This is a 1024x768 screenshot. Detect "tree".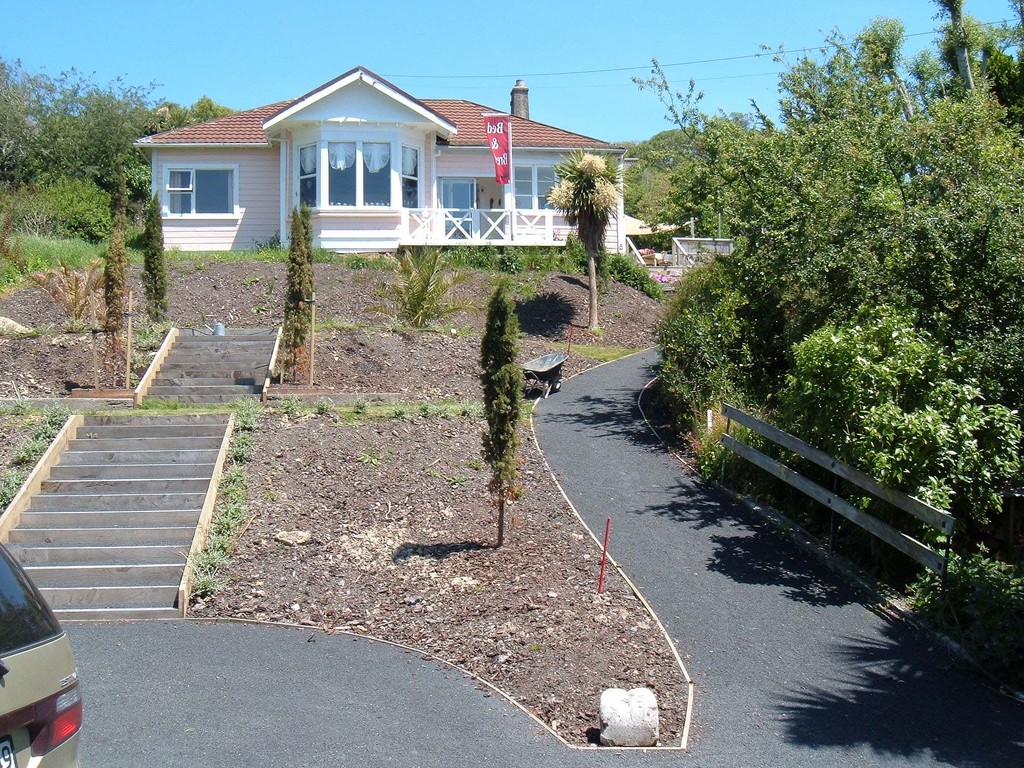
(x1=483, y1=278, x2=528, y2=541).
